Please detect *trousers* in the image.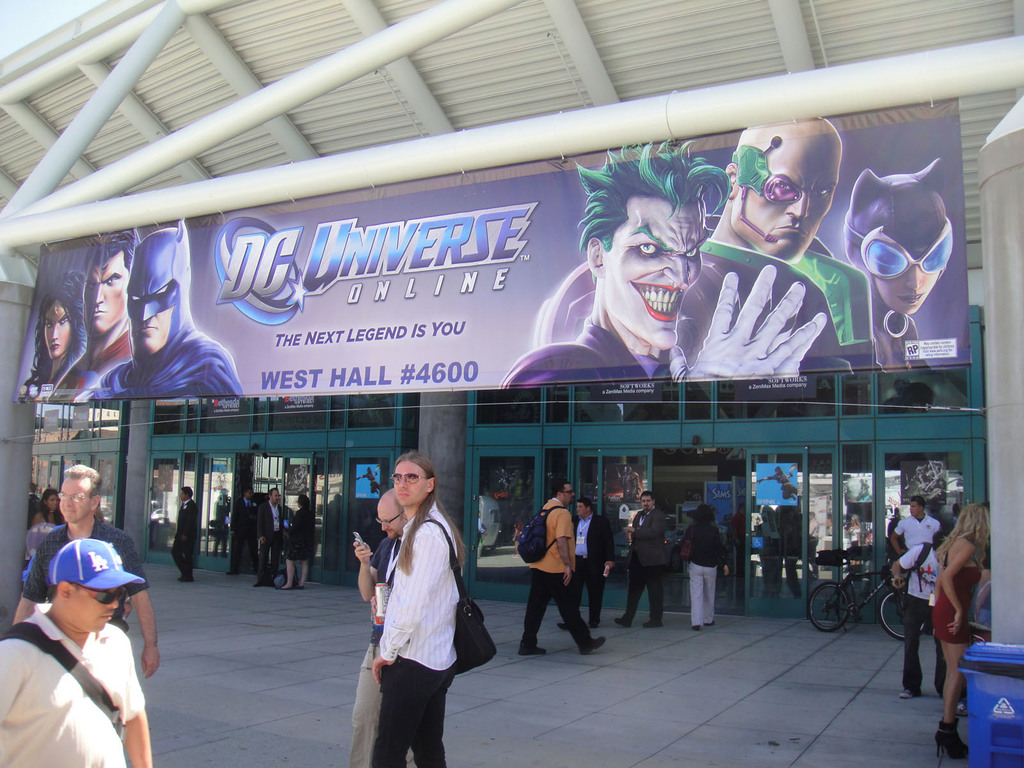
x1=223 y1=533 x2=255 y2=575.
